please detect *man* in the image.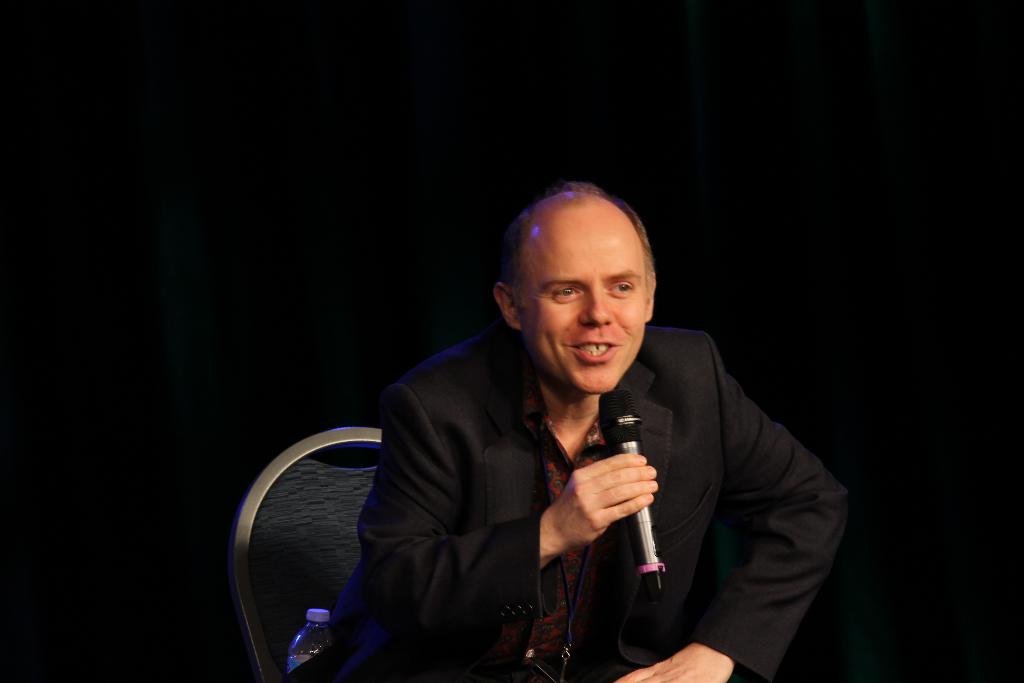
[x1=294, y1=188, x2=823, y2=674].
